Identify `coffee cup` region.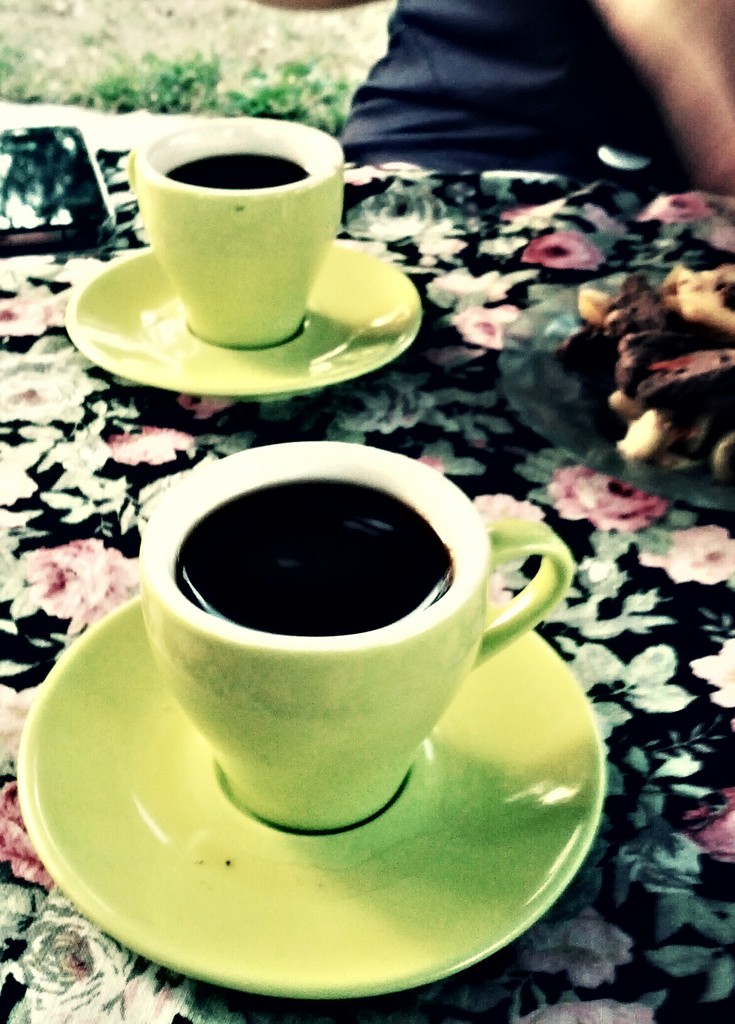
Region: 133,438,579,833.
